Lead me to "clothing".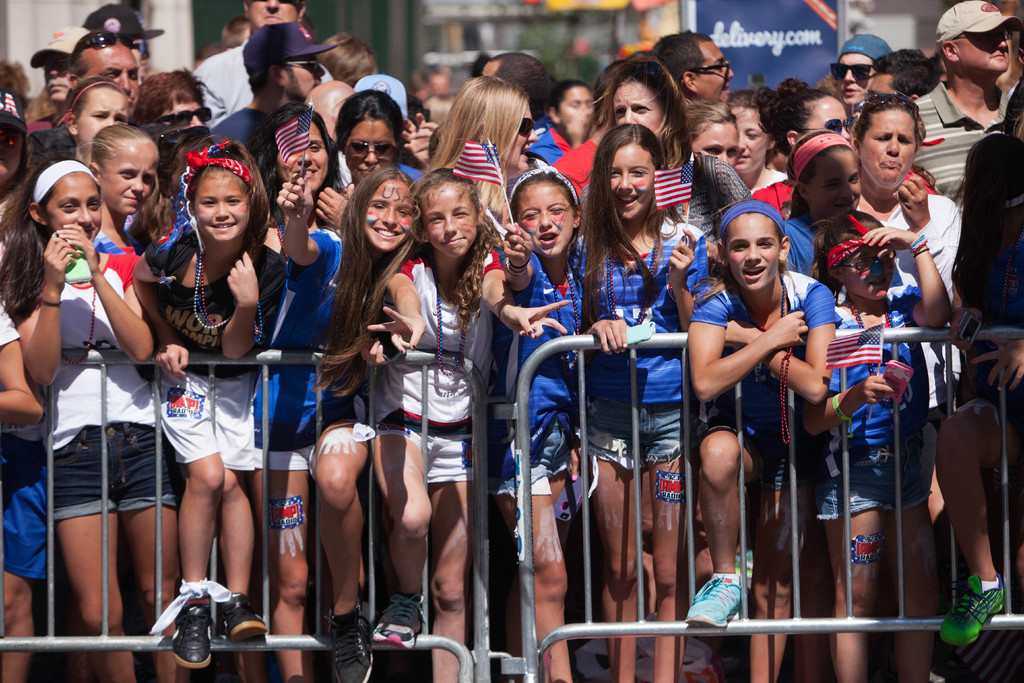
Lead to {"x1": 12, "y1": 245, "x2": 179, "y2": 529}.
